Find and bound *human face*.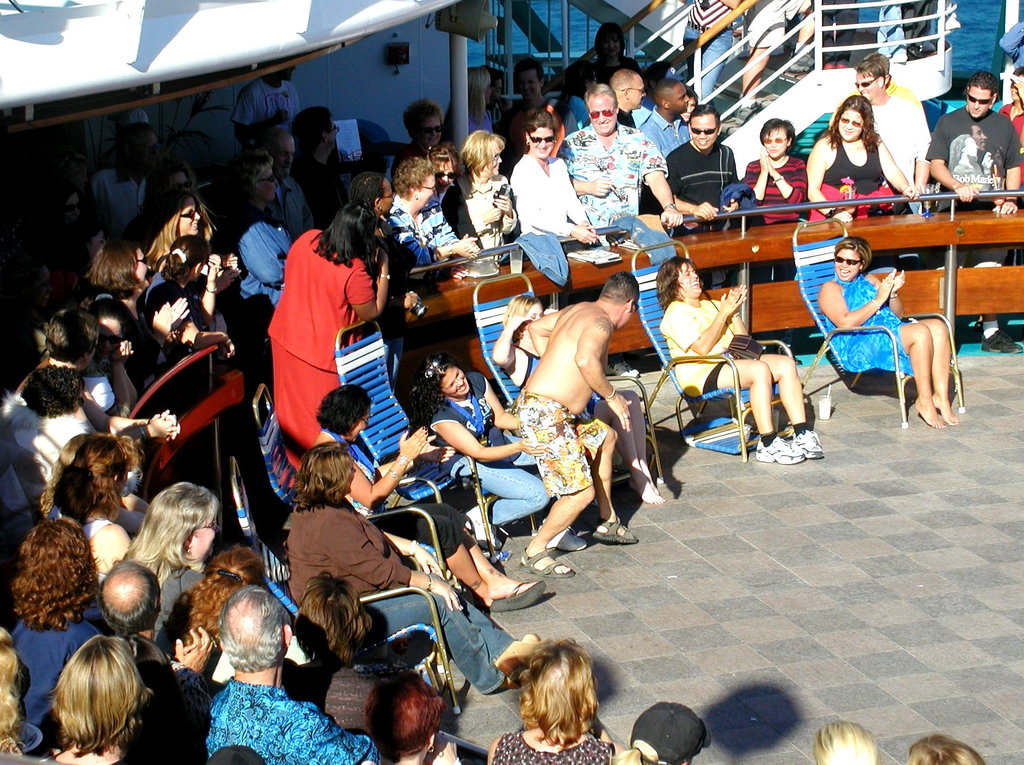
Bound: (834, 249, 863, 283).
